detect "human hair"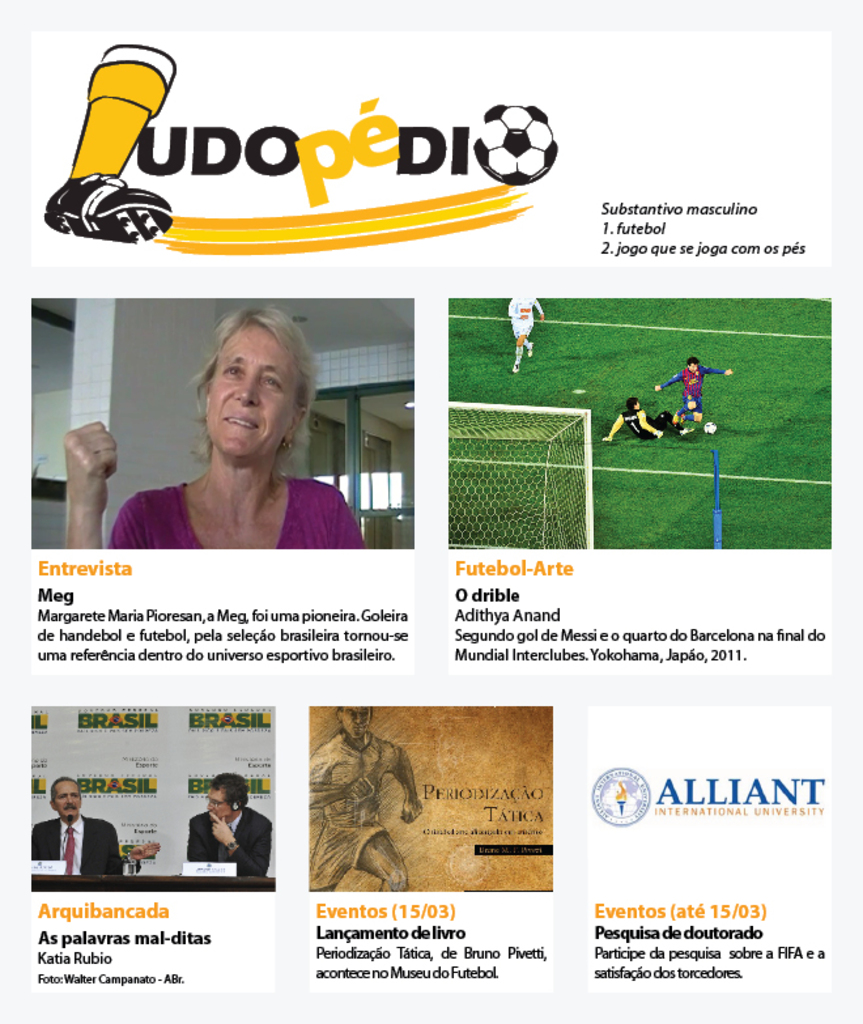
<region>54, 786, 77, 789</region>
